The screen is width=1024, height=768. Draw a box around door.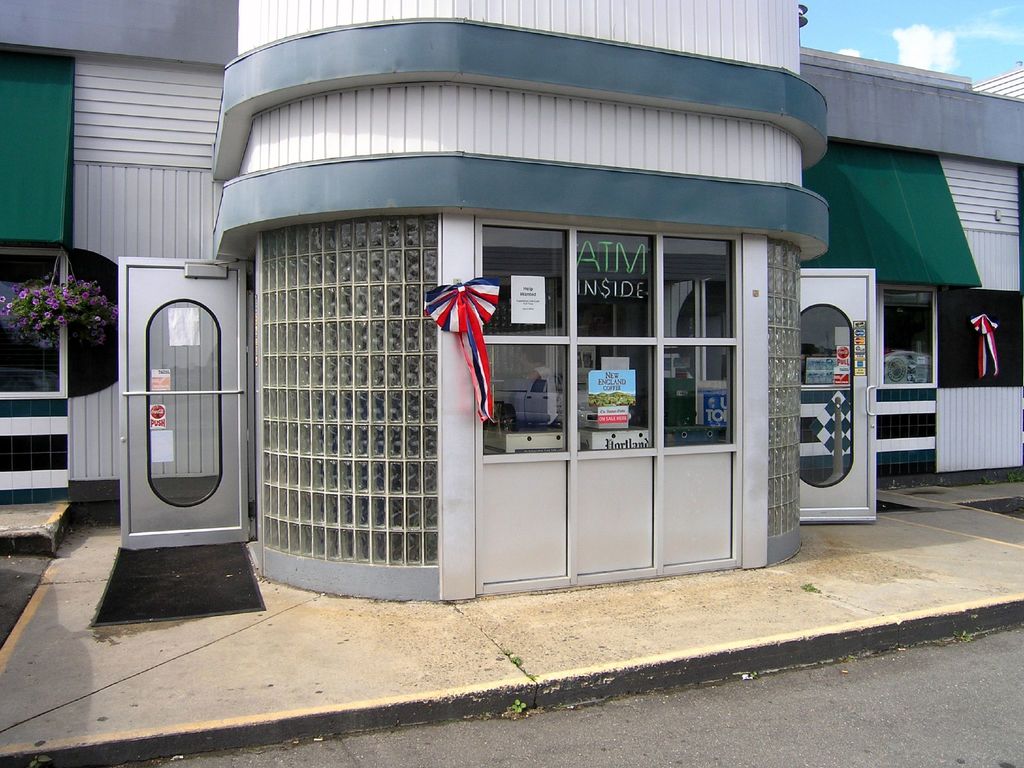
797 264 878 524.
